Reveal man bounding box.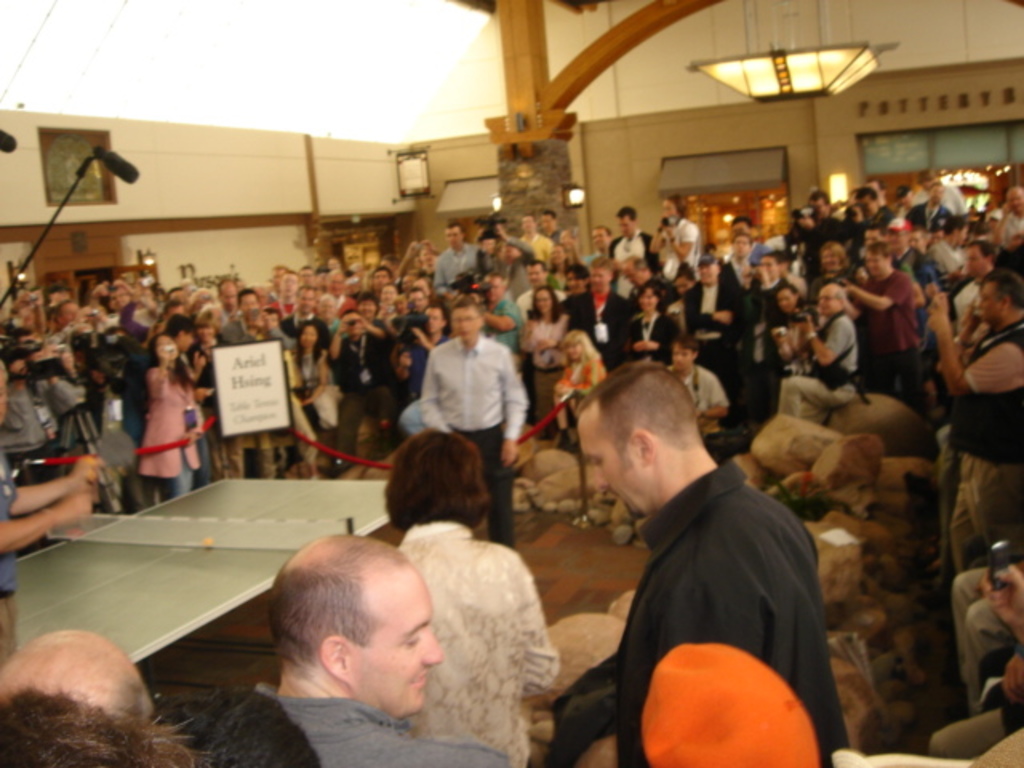
Revealed: x1=776 y1=275 x2=866 y2=429.
